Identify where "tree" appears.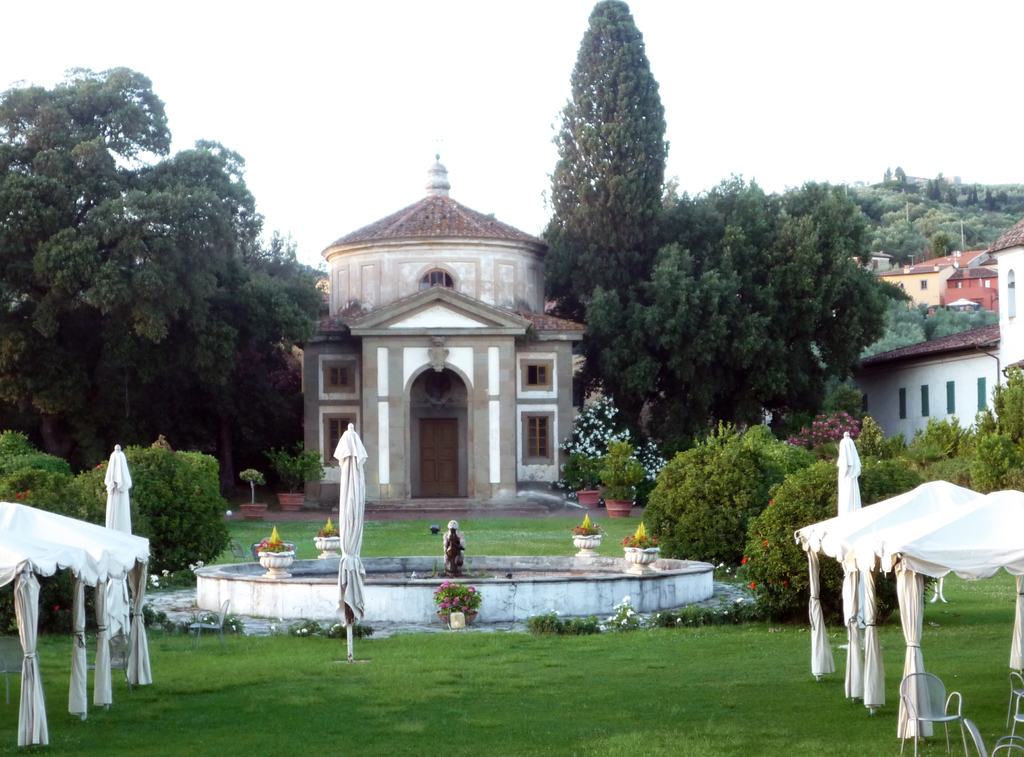
Appears at pyautogui.locateOnScreen(552, 142, 929, 473).
